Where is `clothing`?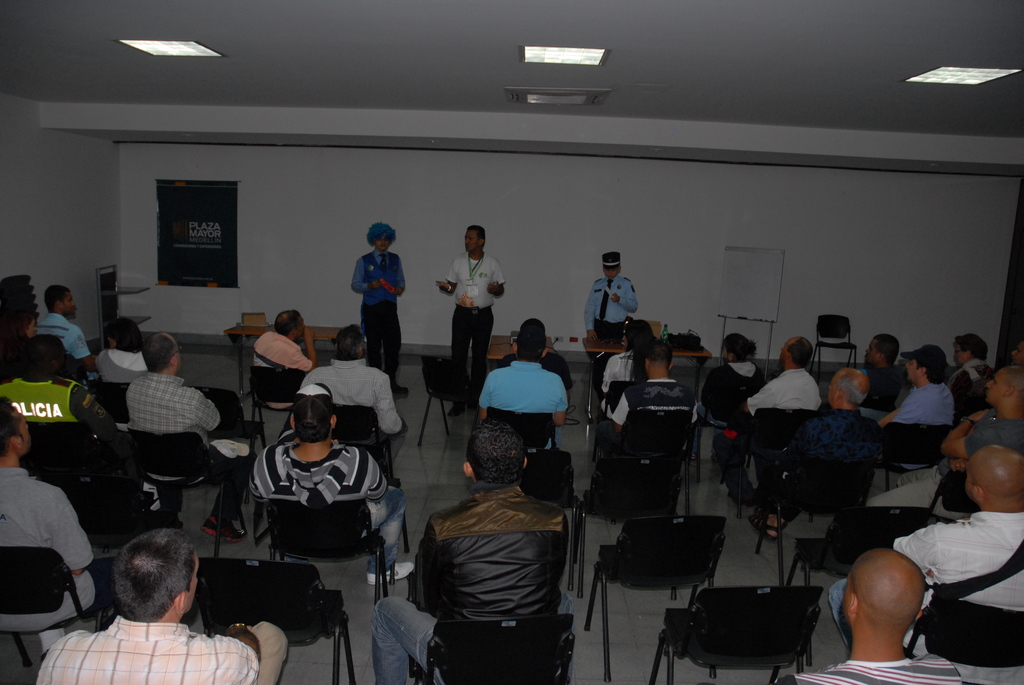
696/359/771/459.
